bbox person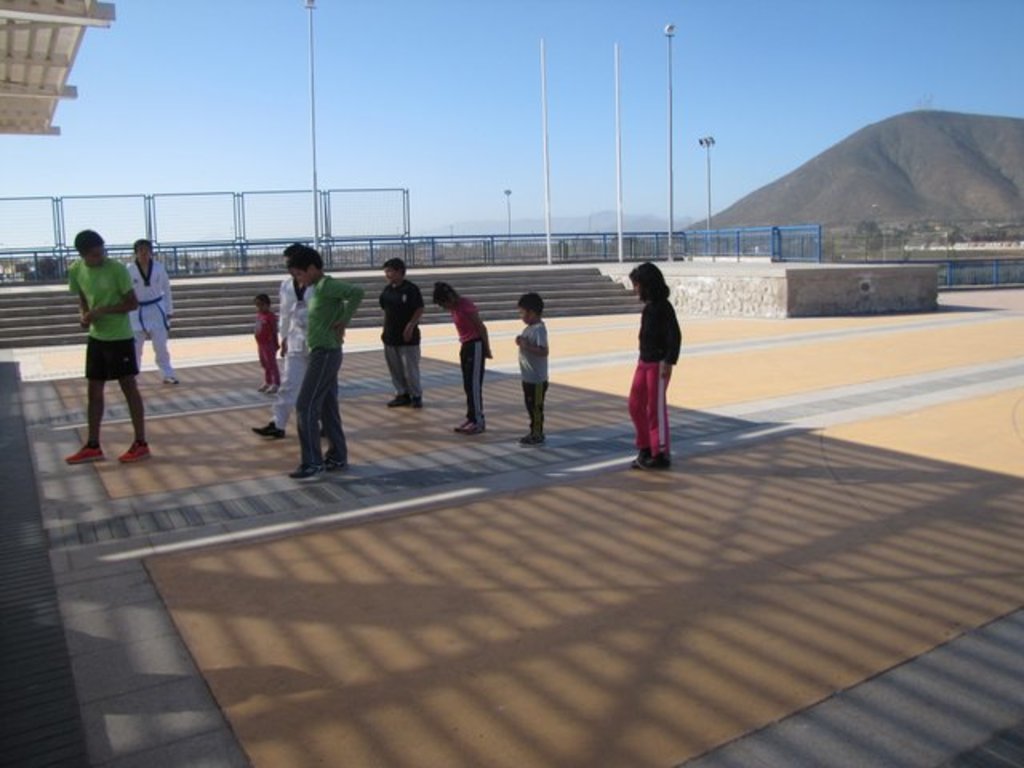
x1=381 y1=262 x2=426 y2=411
